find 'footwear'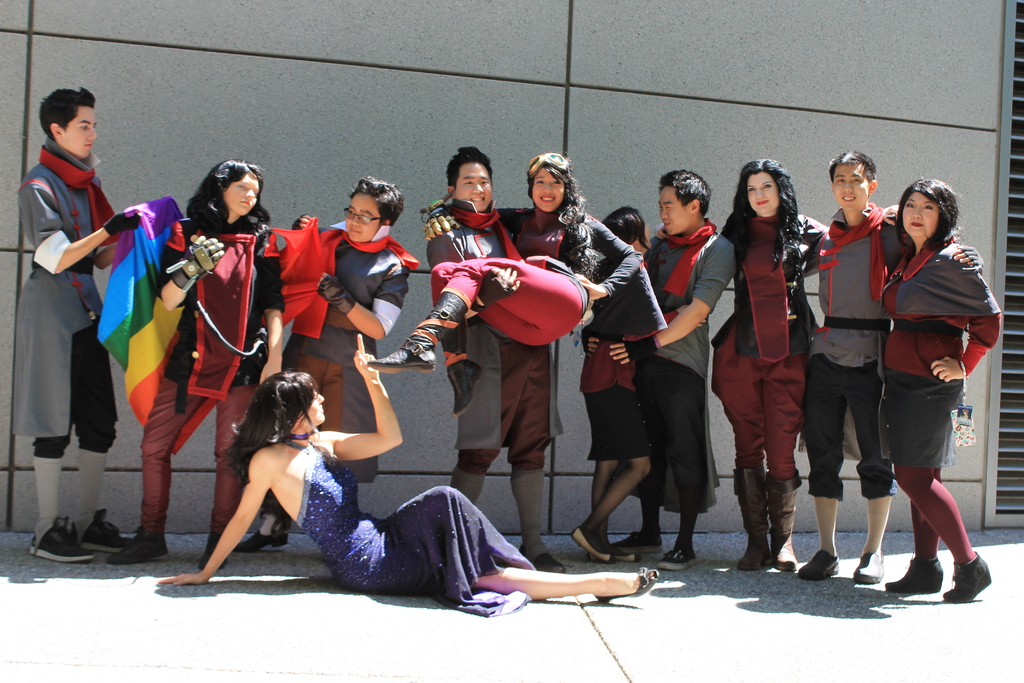
{"x1": 75, "y1": 514, "x2": 129, "y2": 551}
